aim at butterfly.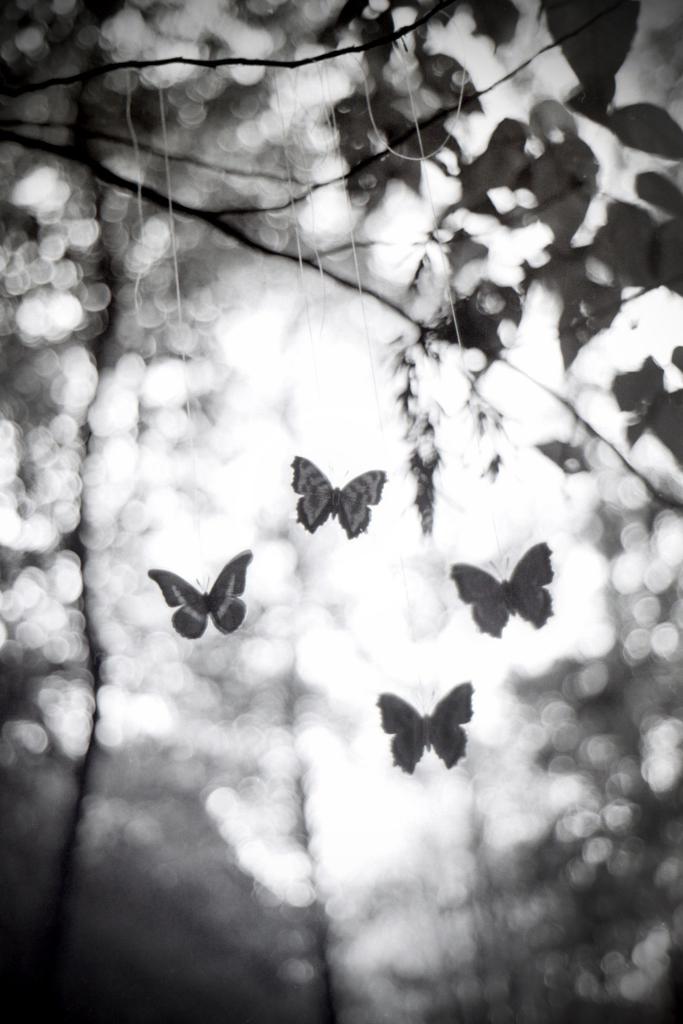
Aimed at 284, 451, 387, 551.
